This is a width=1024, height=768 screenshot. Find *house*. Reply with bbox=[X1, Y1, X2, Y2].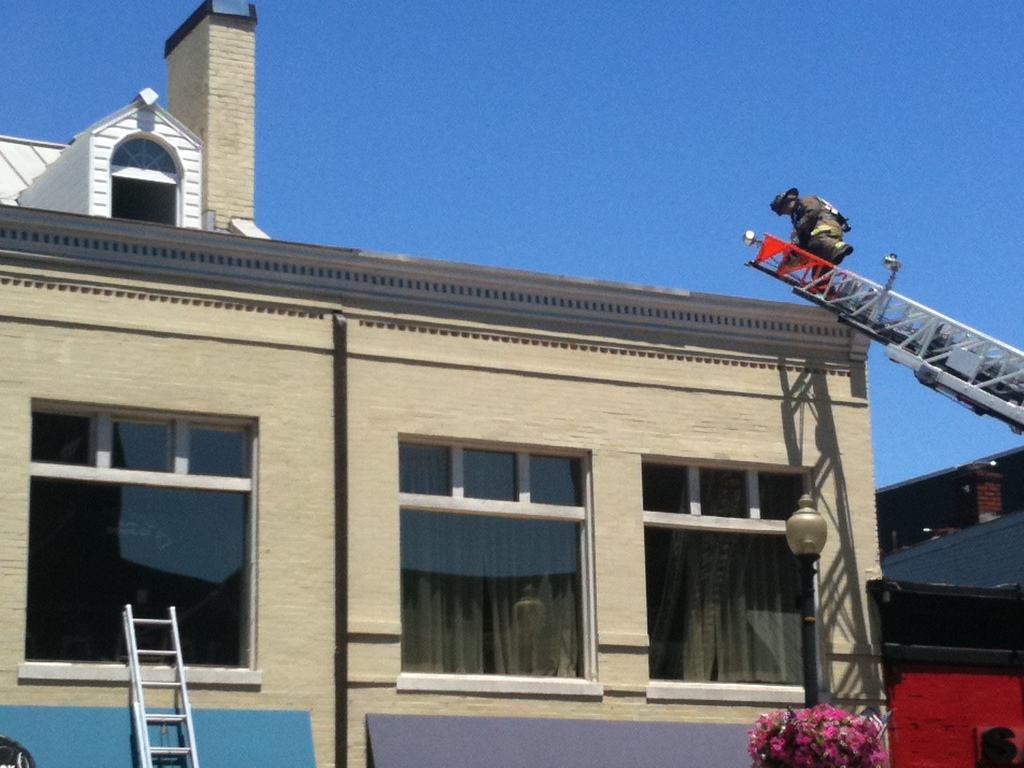
bbox=[0, 0, 884, 767].
